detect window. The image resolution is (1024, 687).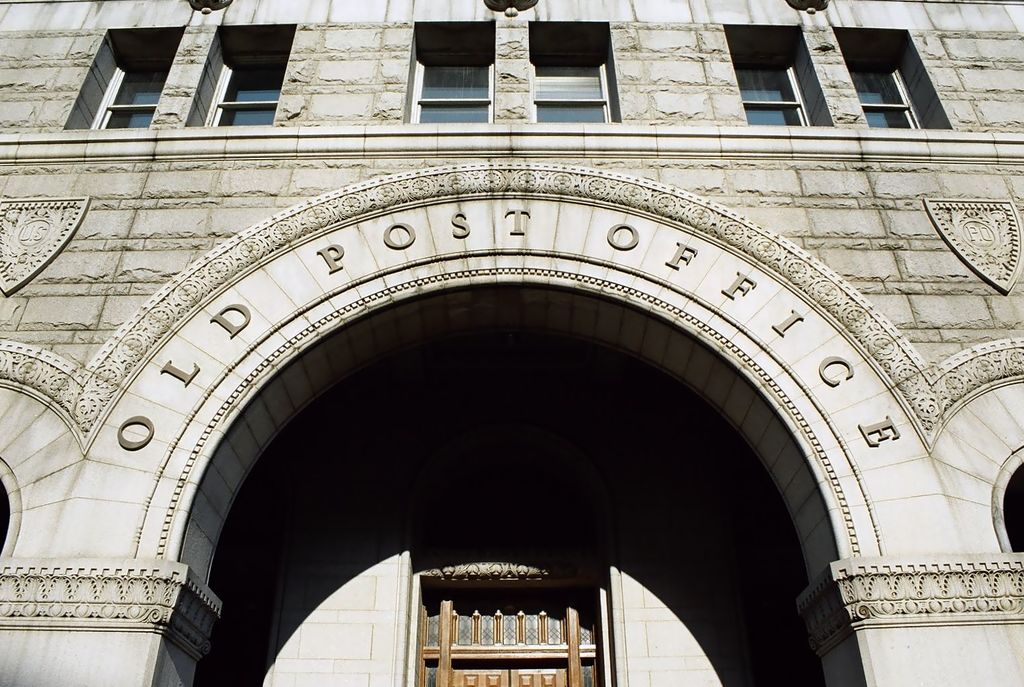
(528,21,622,124).
